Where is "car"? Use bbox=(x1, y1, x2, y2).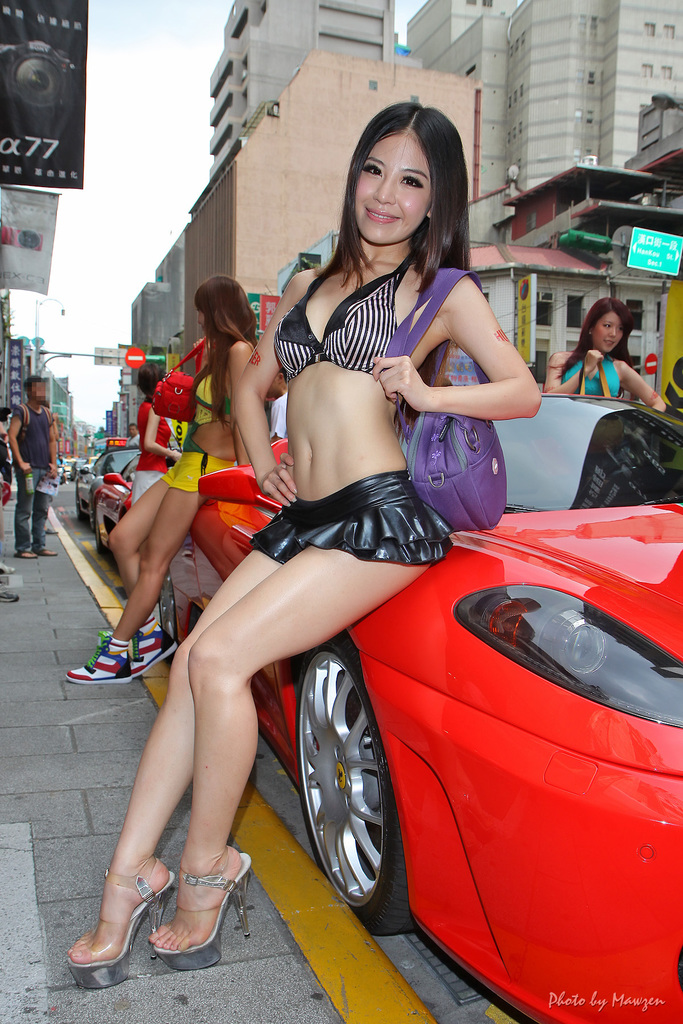
bbox=(156, 391, 682, 1023).
